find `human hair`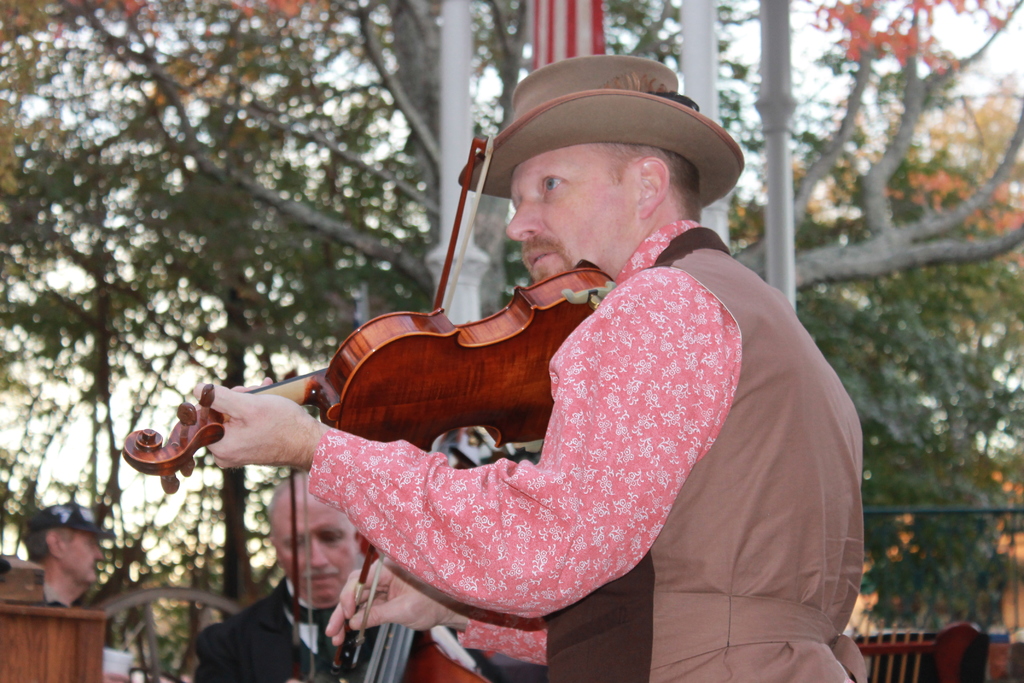
597,142,700,219
